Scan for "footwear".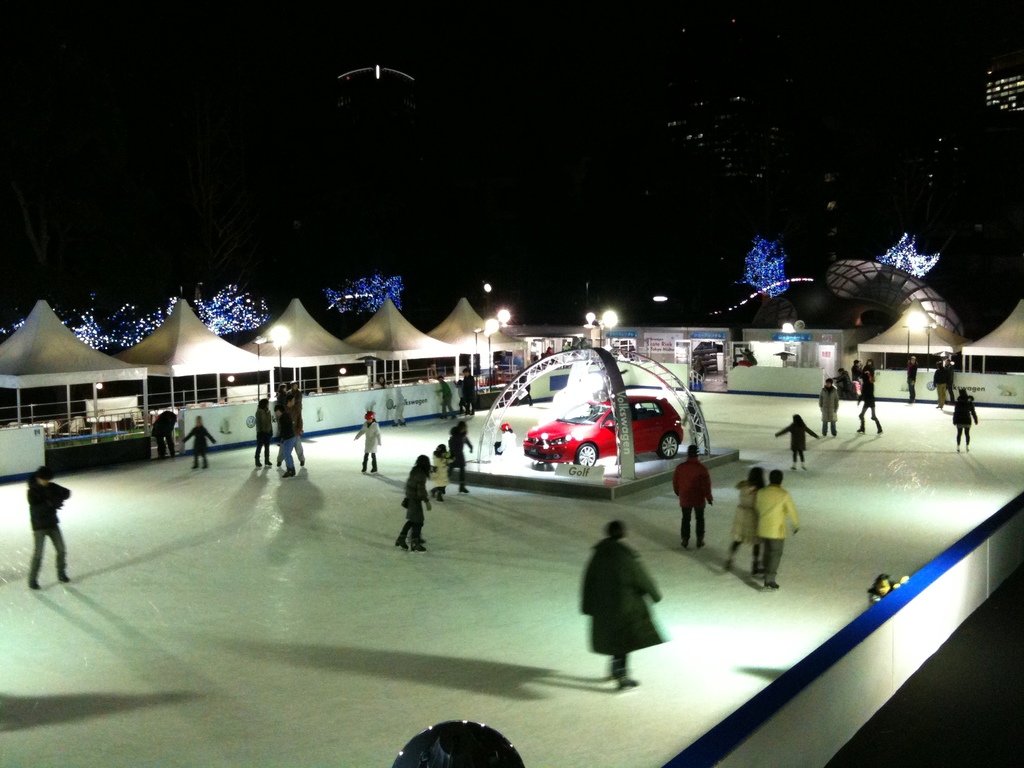
Scan result: region(680, 541, 686, 549).
